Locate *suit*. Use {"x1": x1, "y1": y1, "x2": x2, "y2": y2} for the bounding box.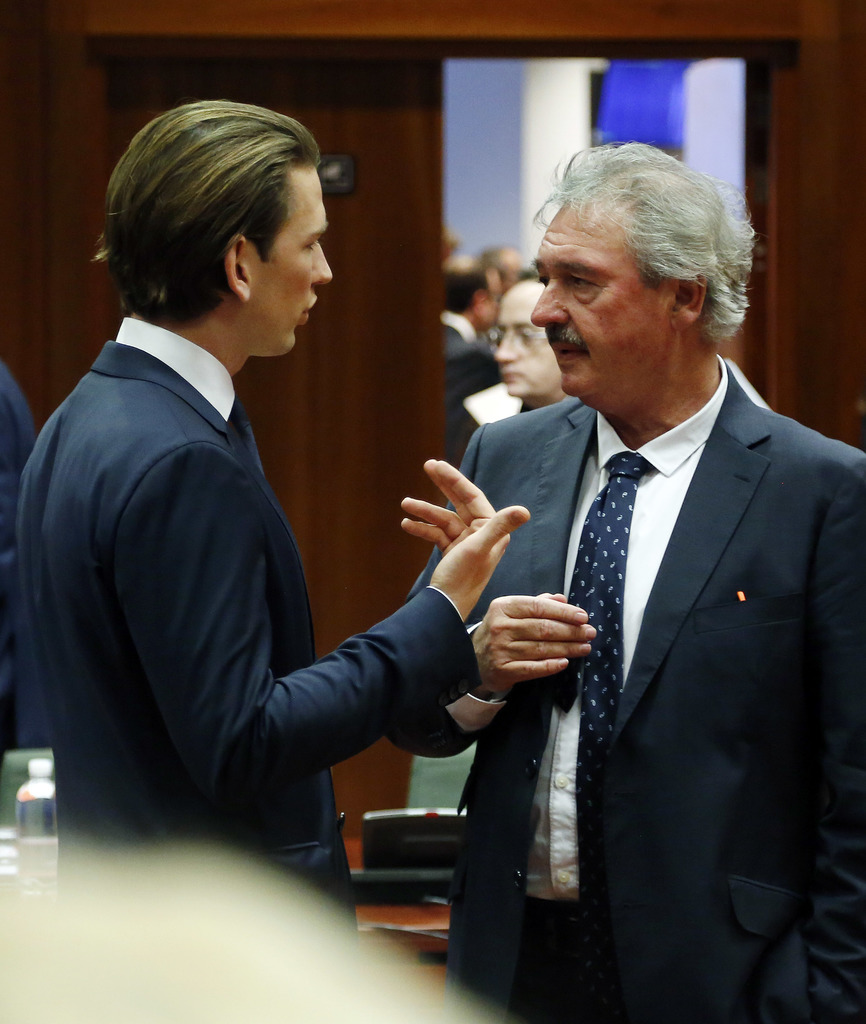
{"x1": 436, "y1": 308, "x2": 495, "y2": 464}.
